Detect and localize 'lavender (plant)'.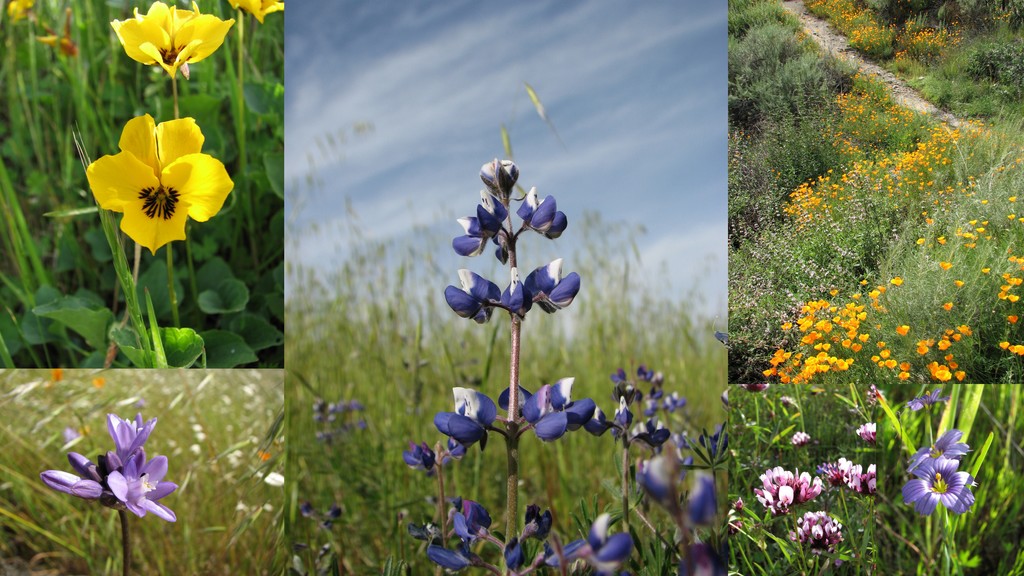
Localized at {"left": 588, "top": 383, "right": 661, "bottom": 575}.
